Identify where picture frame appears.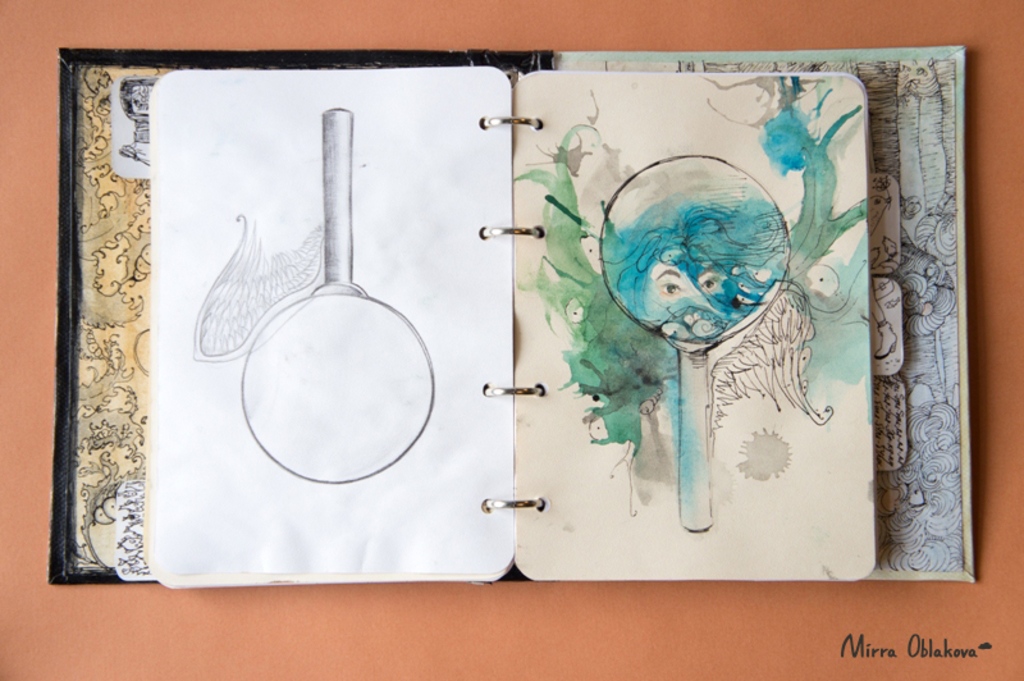
Appears at {"left": 554, "top": 45, "right": 972, "bottom": 582}.
